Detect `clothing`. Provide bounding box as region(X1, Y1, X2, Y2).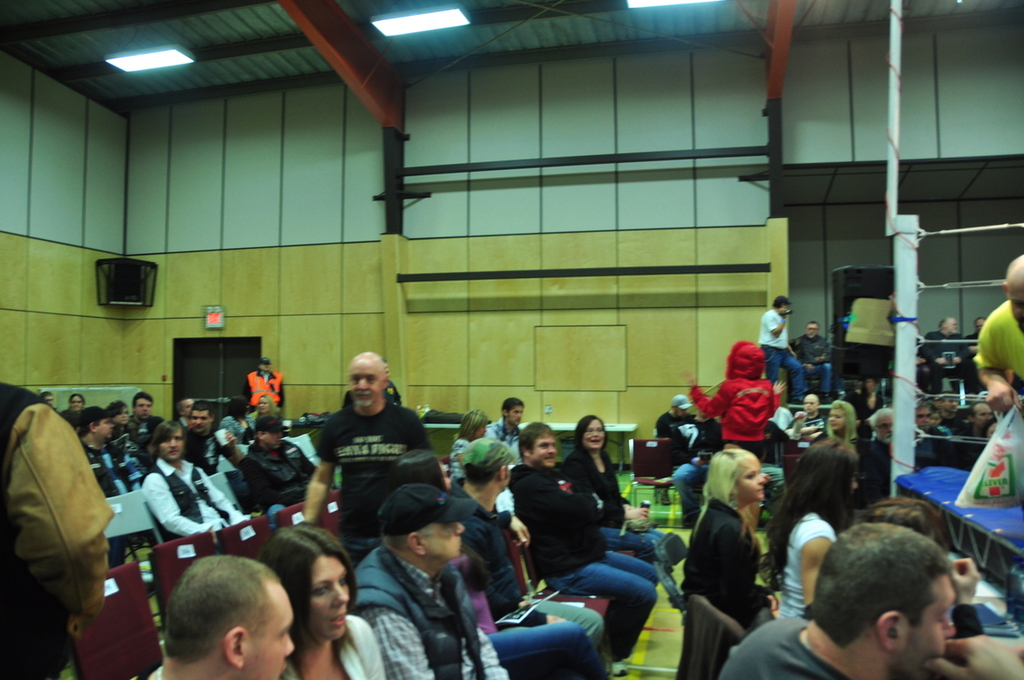
region(693, 459, 792, 663).
